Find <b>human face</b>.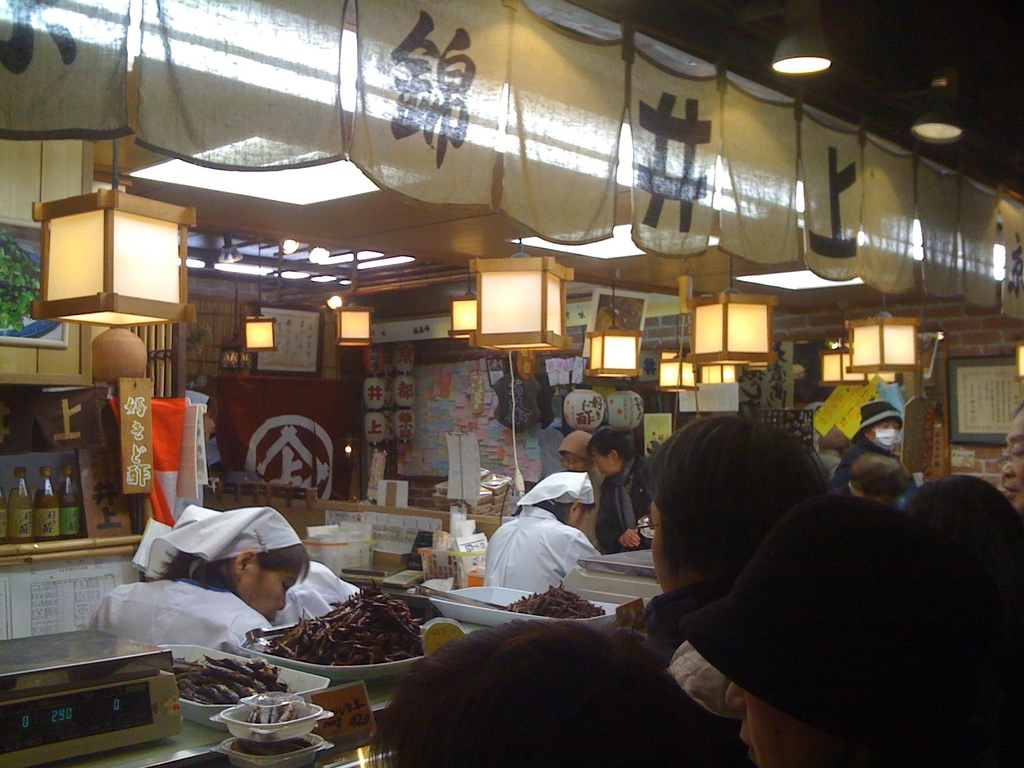
<region>253, 569, 298, 611</region>.
